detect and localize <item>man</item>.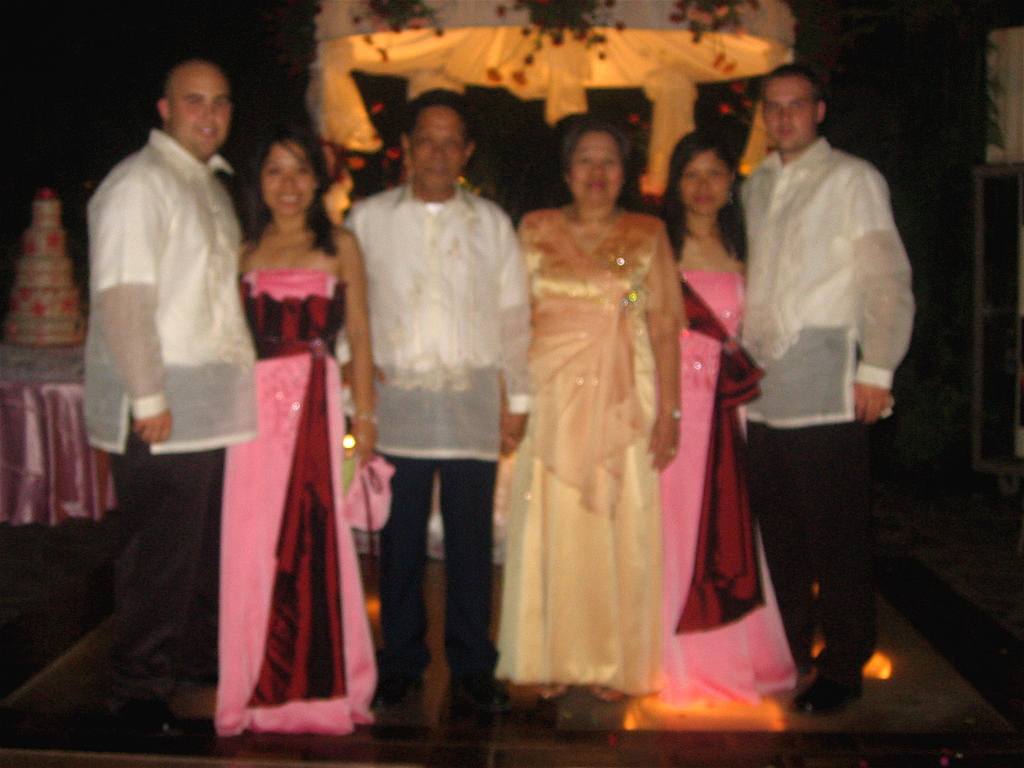
Localized at (left=340, top=82, right=532, bottom=738).
